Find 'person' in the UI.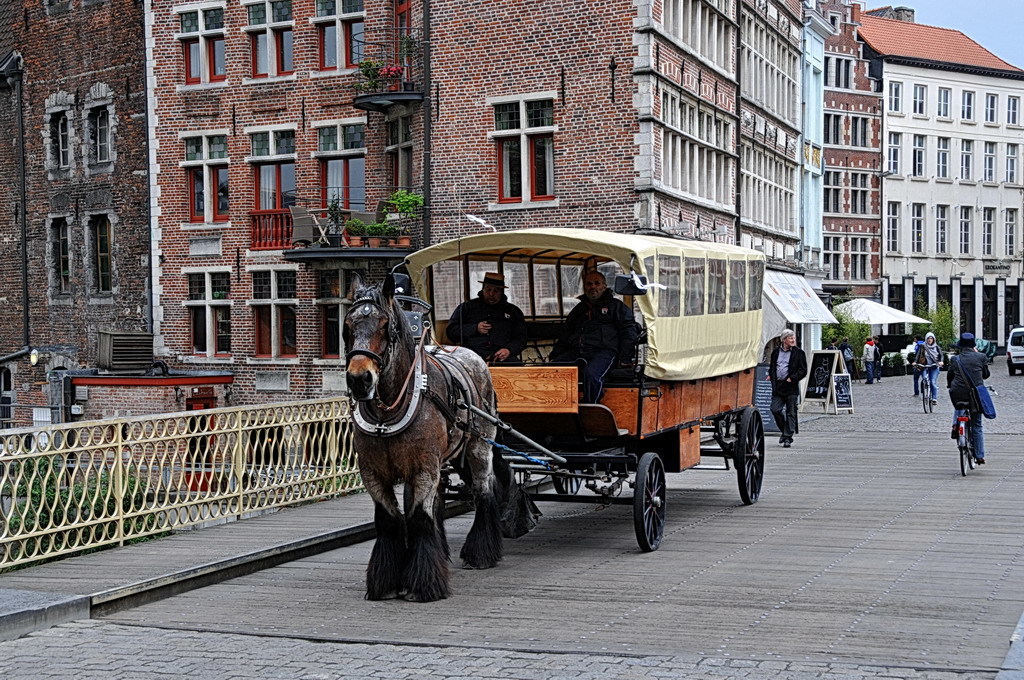
UI element at (x1=860, y1=332, x2=879, y2=381).
